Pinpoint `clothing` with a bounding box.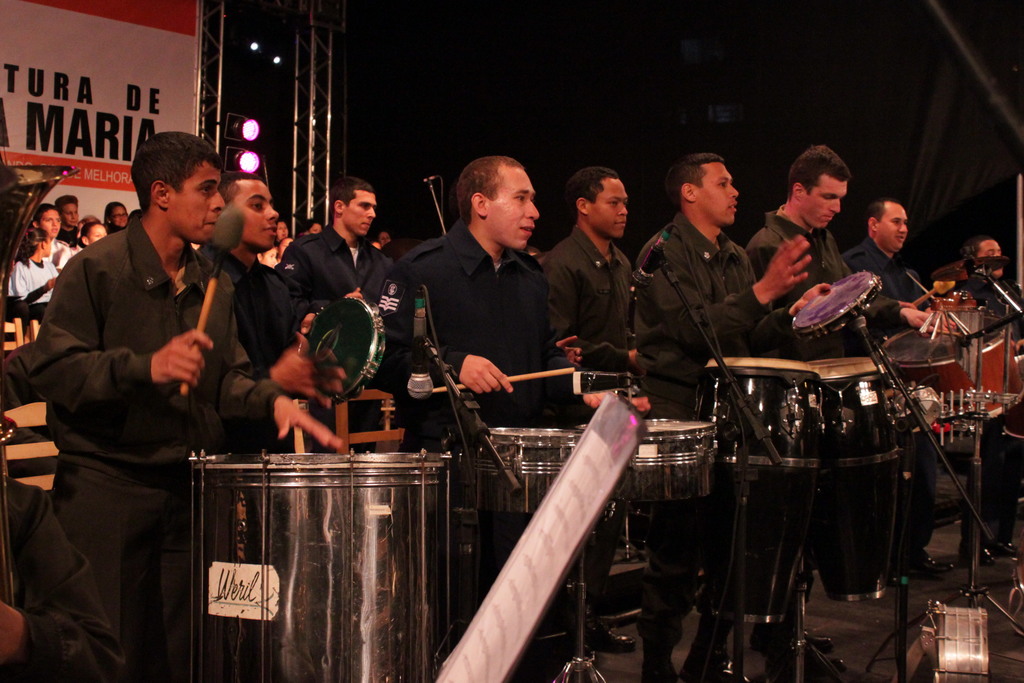
pyautogui.locateOnScreen(634, 207, 775, 656).
